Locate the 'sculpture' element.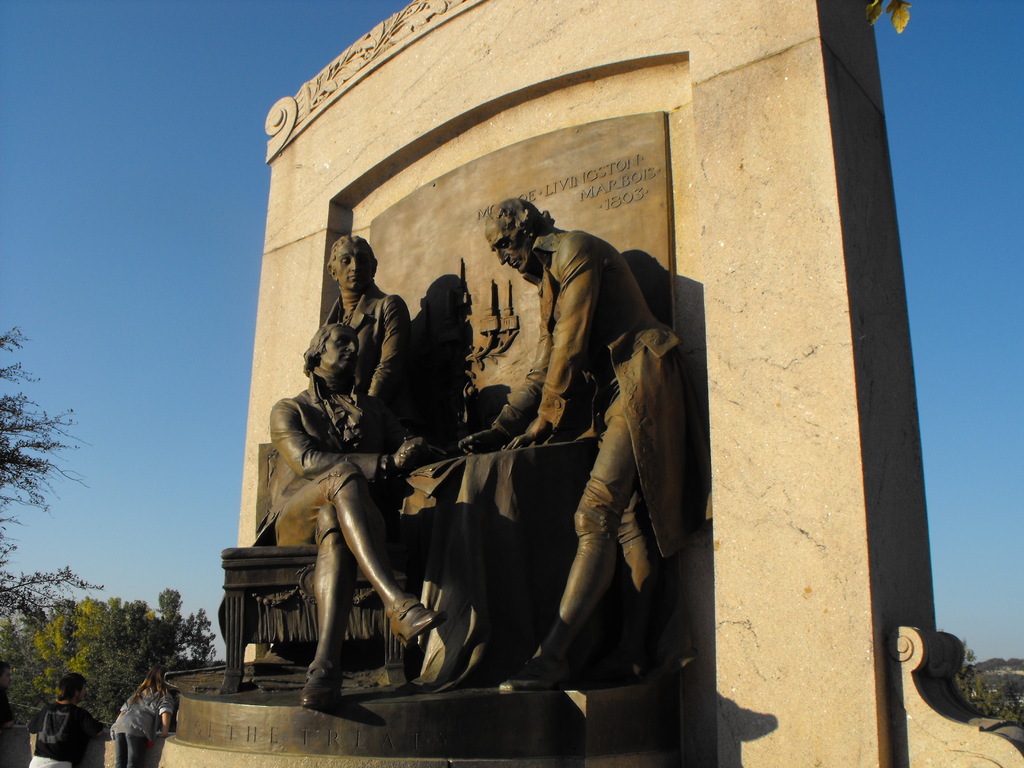
Element bbox: 324/234/422/440.
